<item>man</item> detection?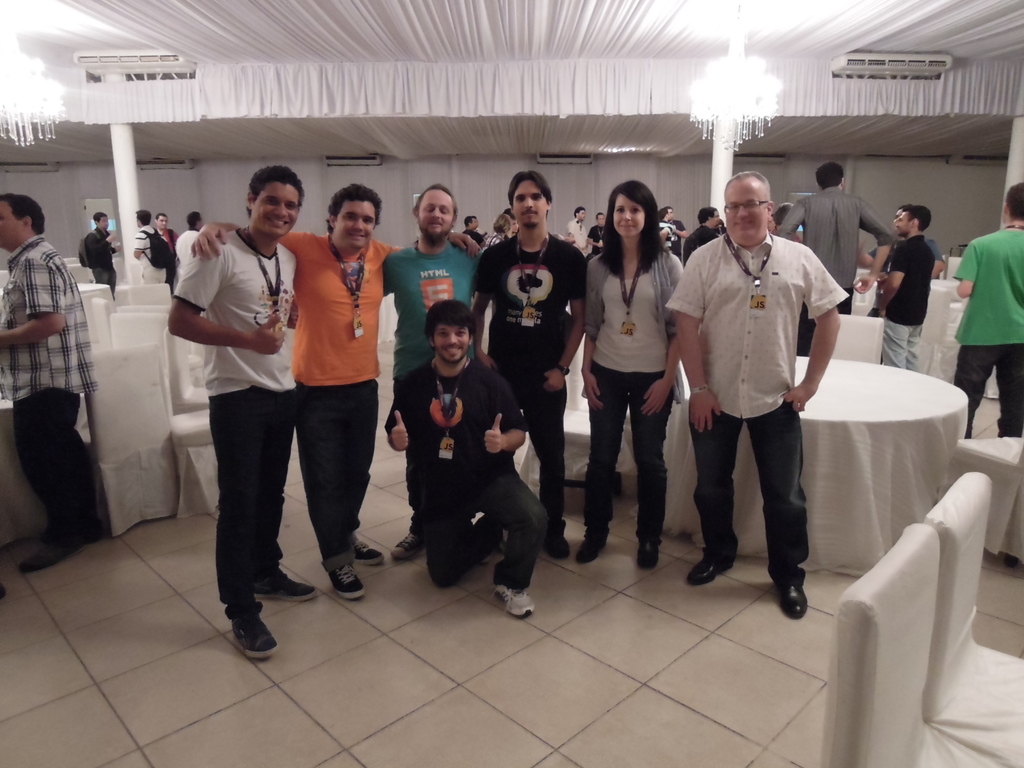
[188, 180, 483, 596]
